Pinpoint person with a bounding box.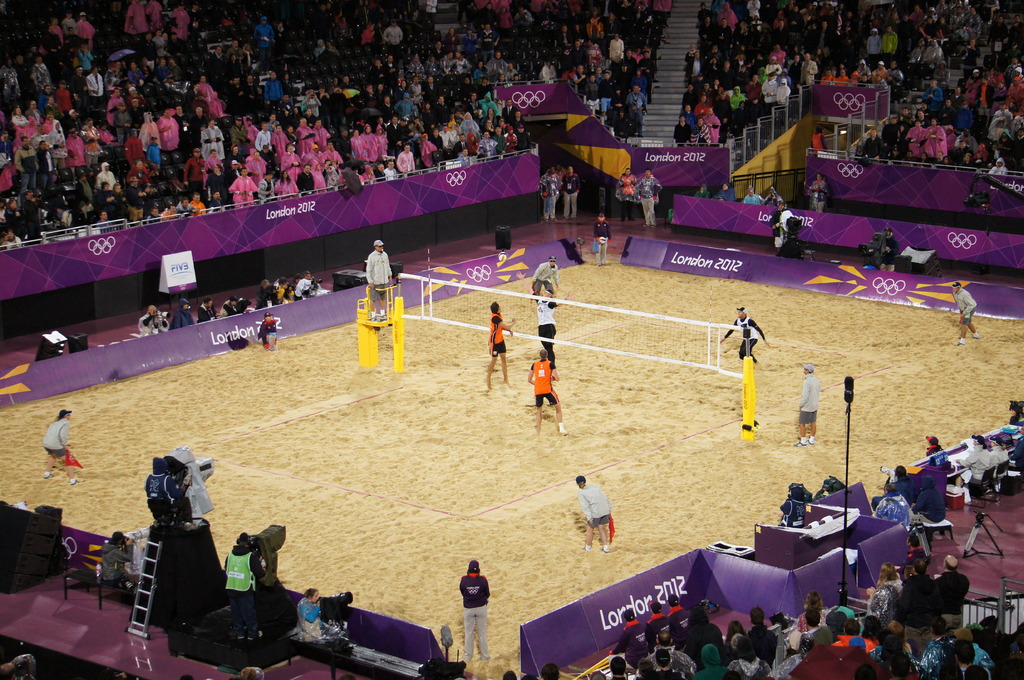
l=537, t=294, r=562, b=355.
